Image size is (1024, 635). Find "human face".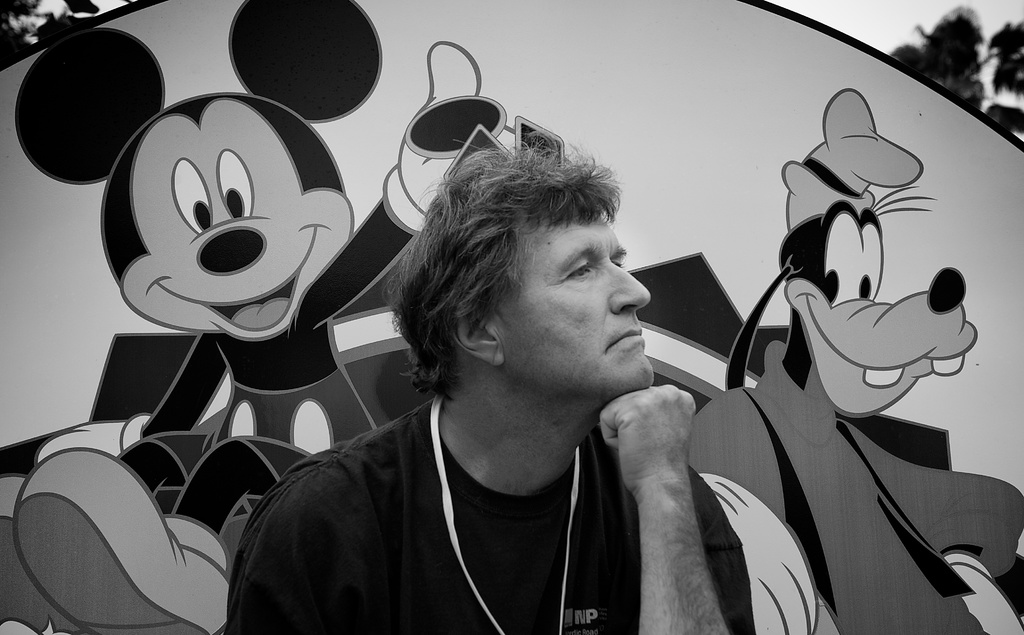
select_region(497, 212, 654, 397).
